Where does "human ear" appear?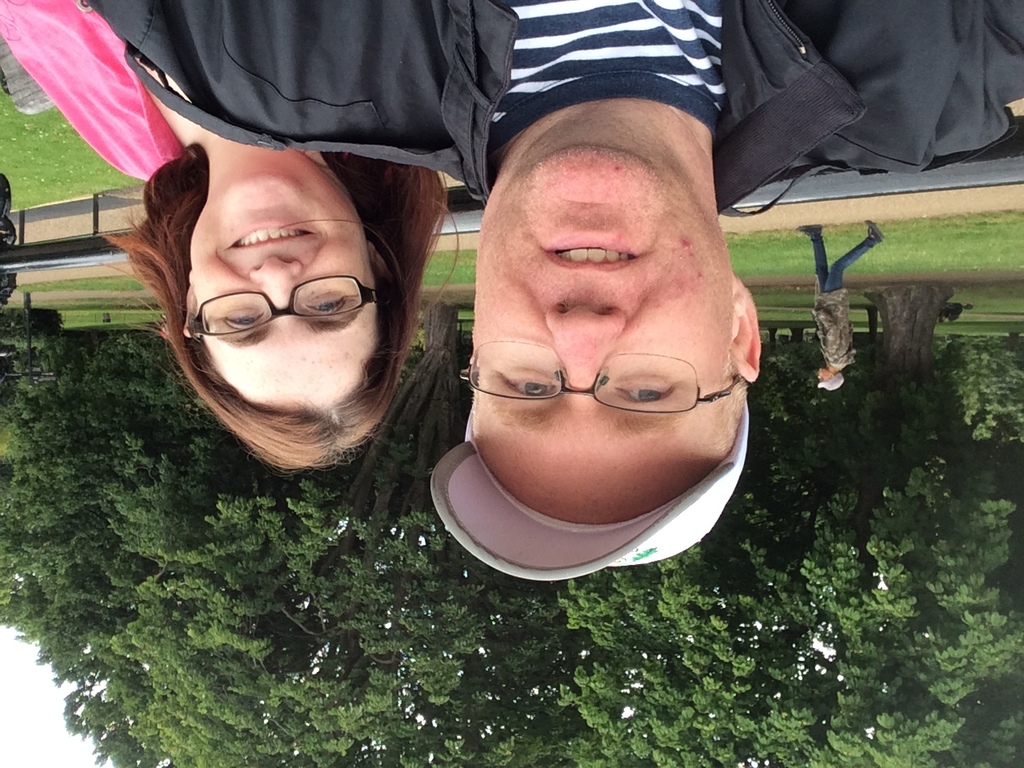
Appears at 729,282,762,379.
